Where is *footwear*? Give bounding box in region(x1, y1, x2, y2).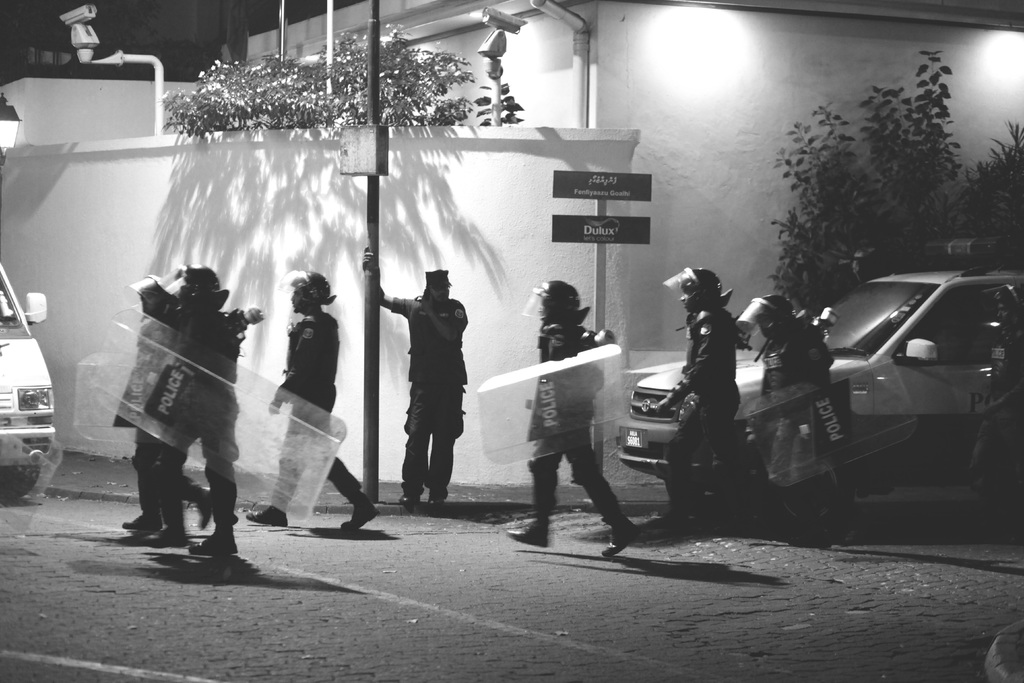
region(512, 518, 552, 548).
